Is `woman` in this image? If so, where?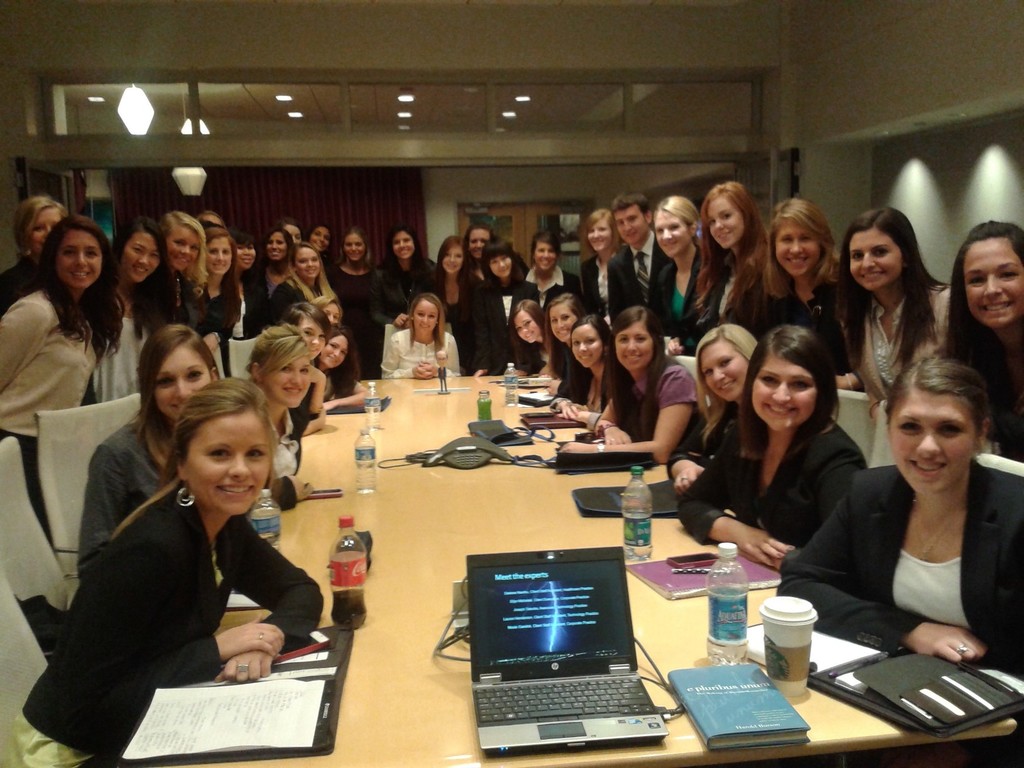
Yes, at box=[380, 230, 442, 304].
